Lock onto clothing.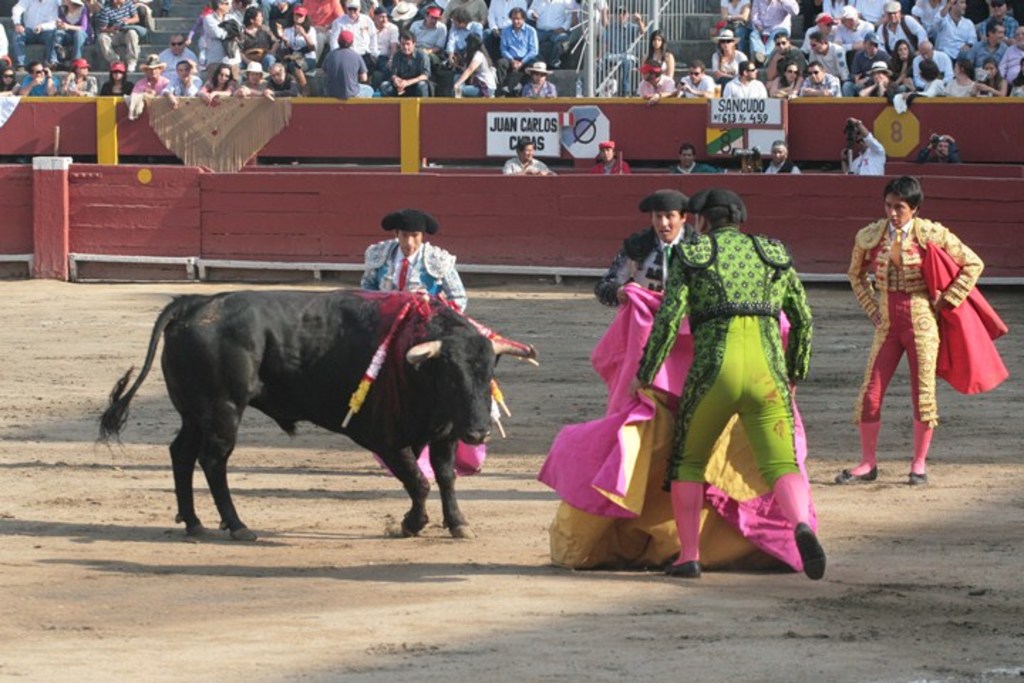
Locked: BBox(846, 132, 887, 171).
